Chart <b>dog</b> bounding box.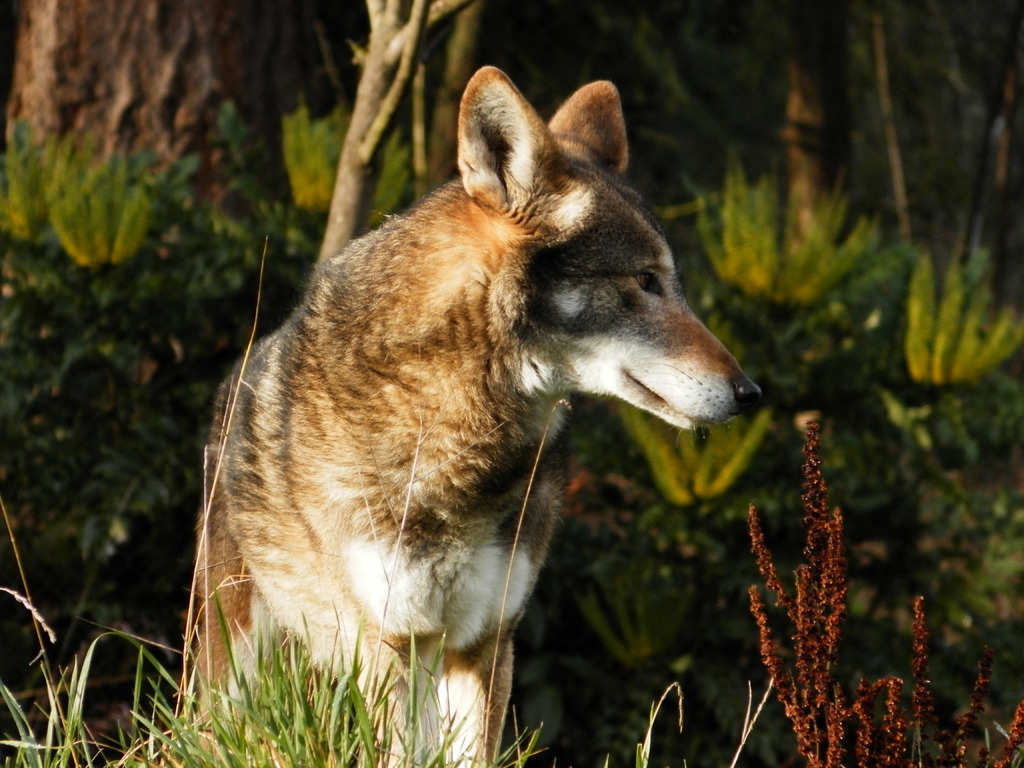
Charted: l=186, t=67, r=766, b=767.
